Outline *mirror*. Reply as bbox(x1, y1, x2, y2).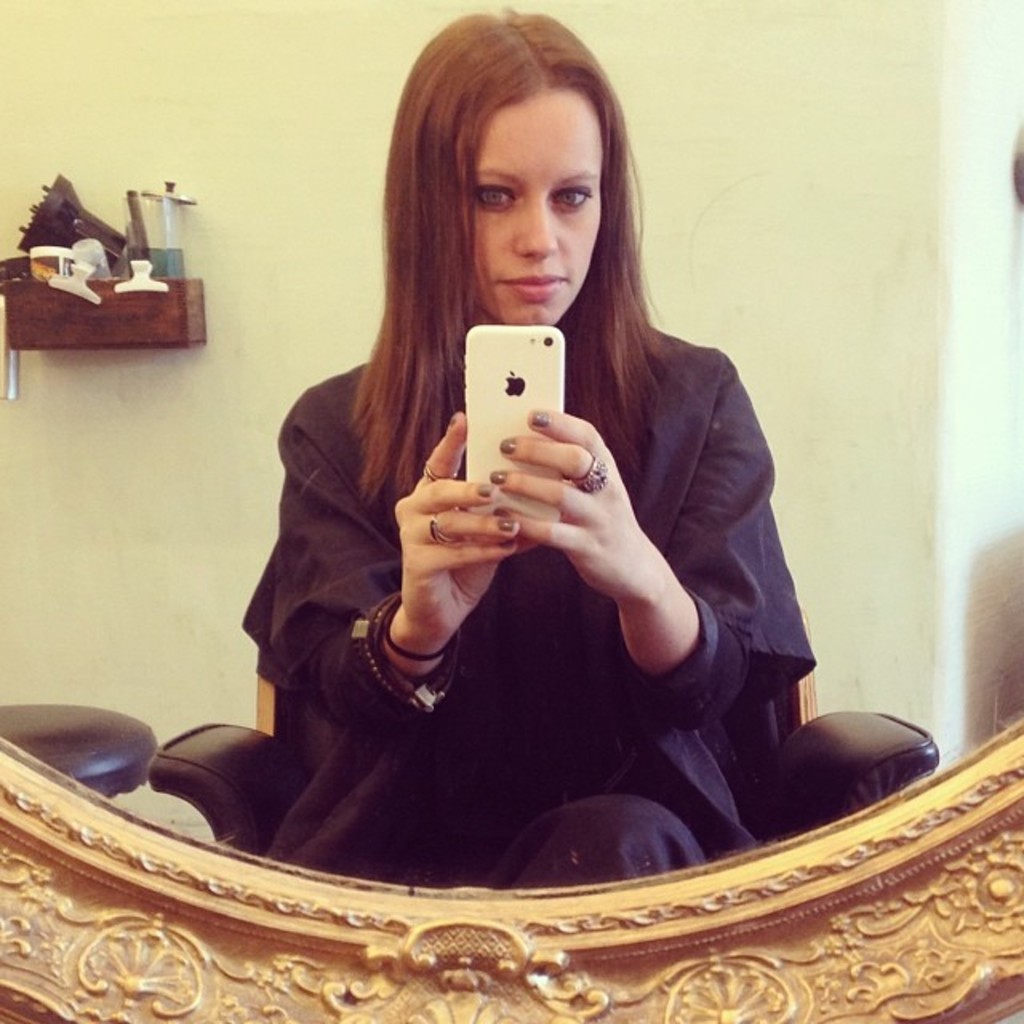
bbox(0, 0, 1021, 894).
